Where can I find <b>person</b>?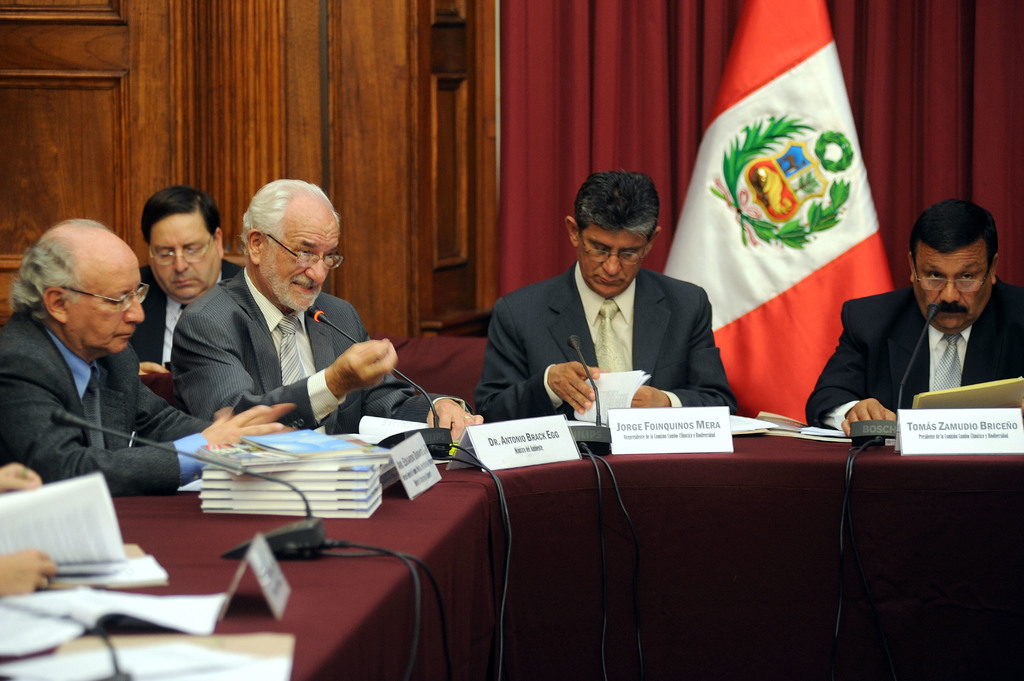
You can find it at crop(169, 175, 485, 447).
